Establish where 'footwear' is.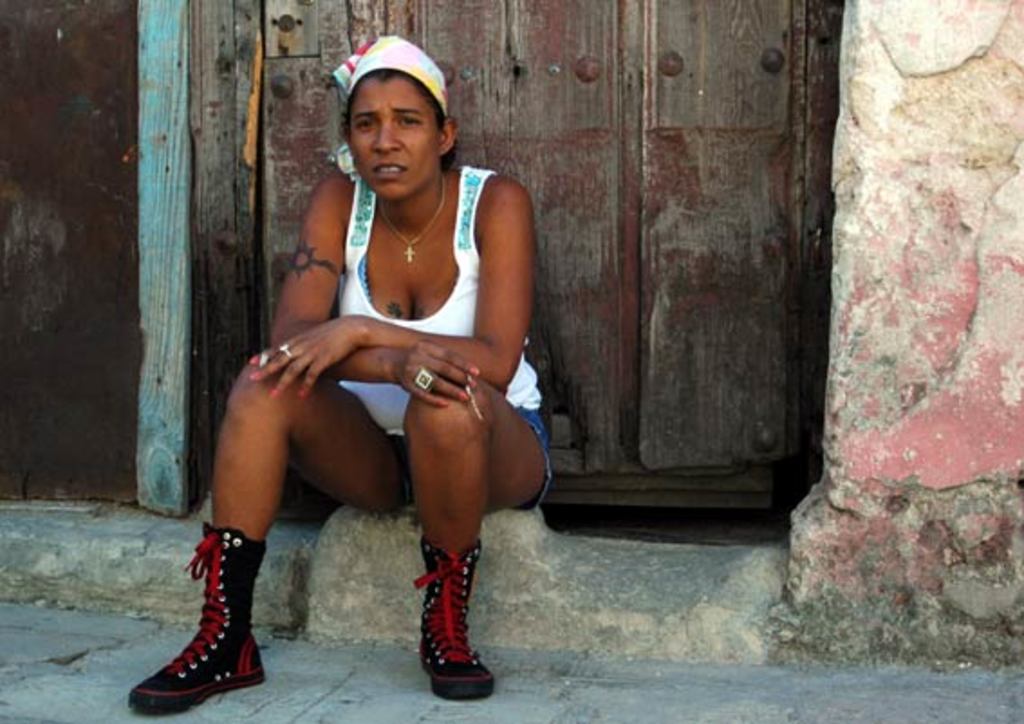
Established at 403/525/498/702.
